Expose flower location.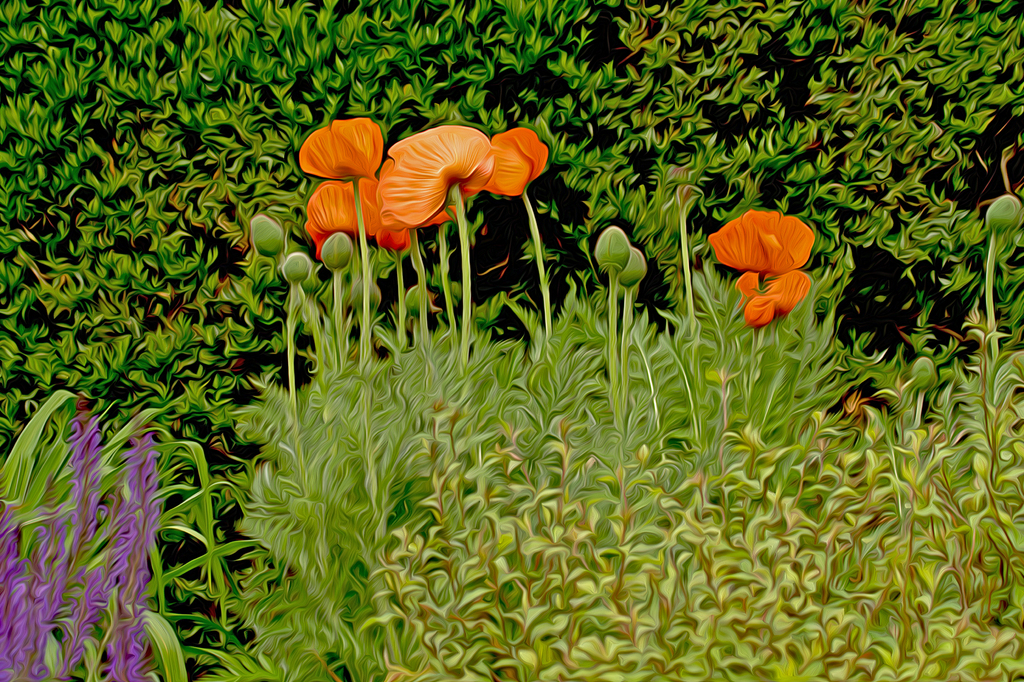
Exposed at <box>374,209,455,255</box>.
